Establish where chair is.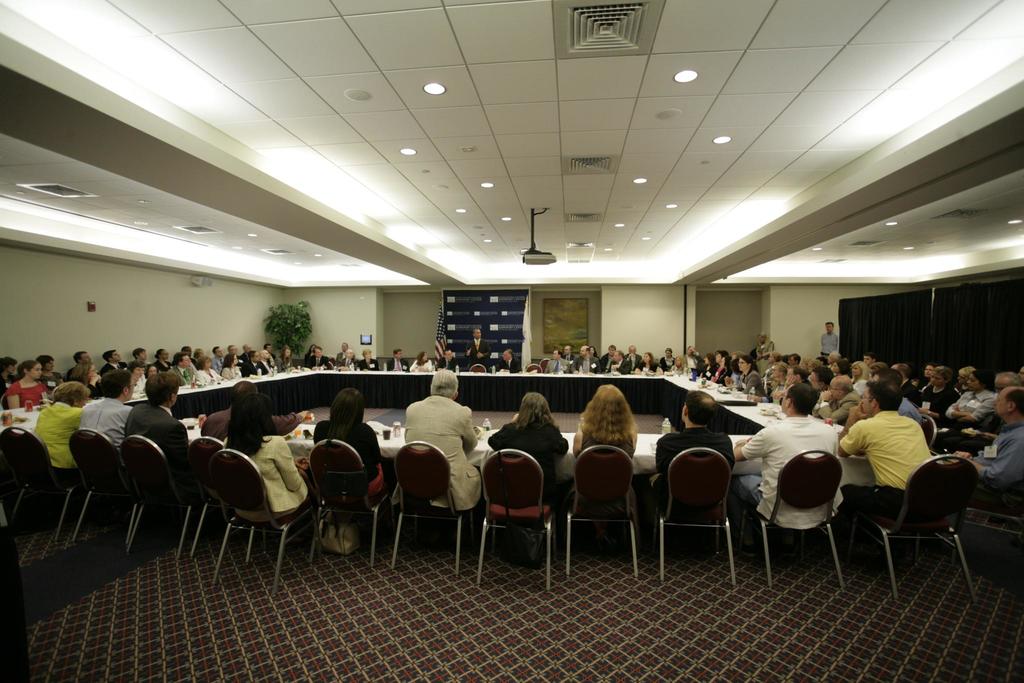
Established at bbox=(468, 363, 485, 372).
